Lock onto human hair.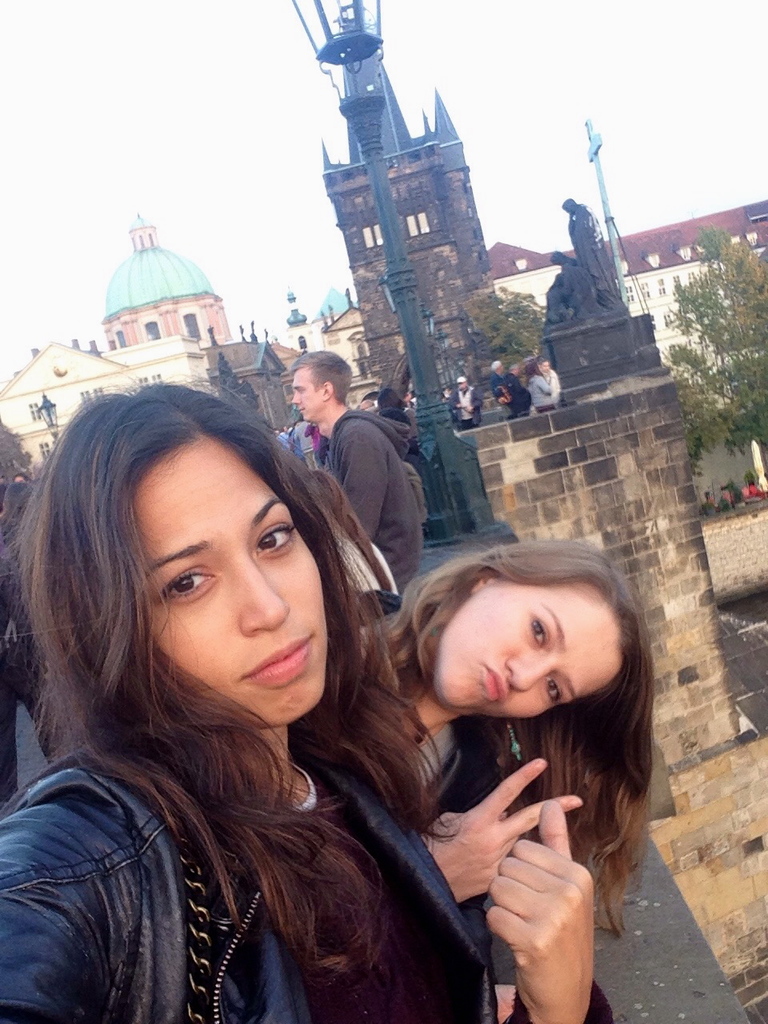
Locked: rect(377, 386, 401, 411).
